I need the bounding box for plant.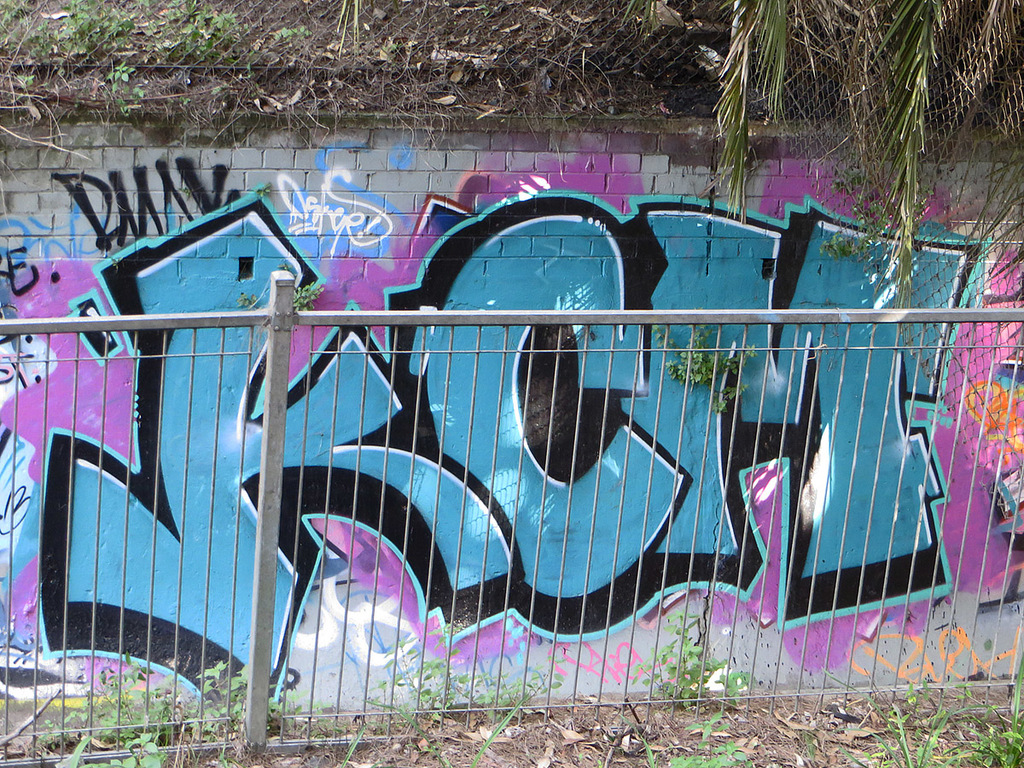
Here it is: detection(652, 319, 760, 437).
